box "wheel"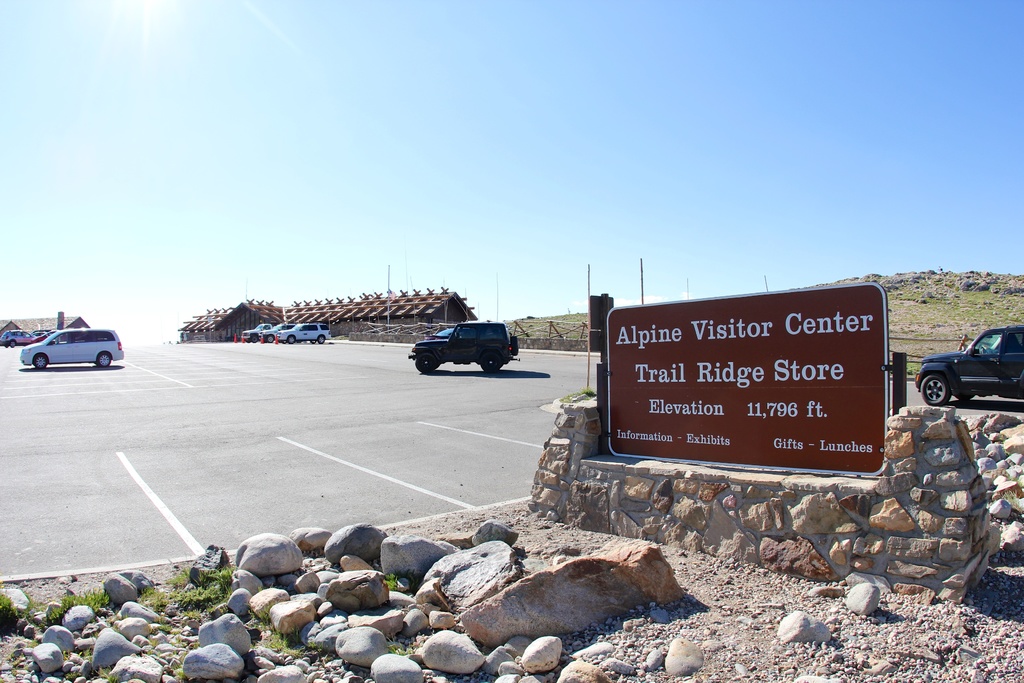
l=920, t=374, r=950, b=406
